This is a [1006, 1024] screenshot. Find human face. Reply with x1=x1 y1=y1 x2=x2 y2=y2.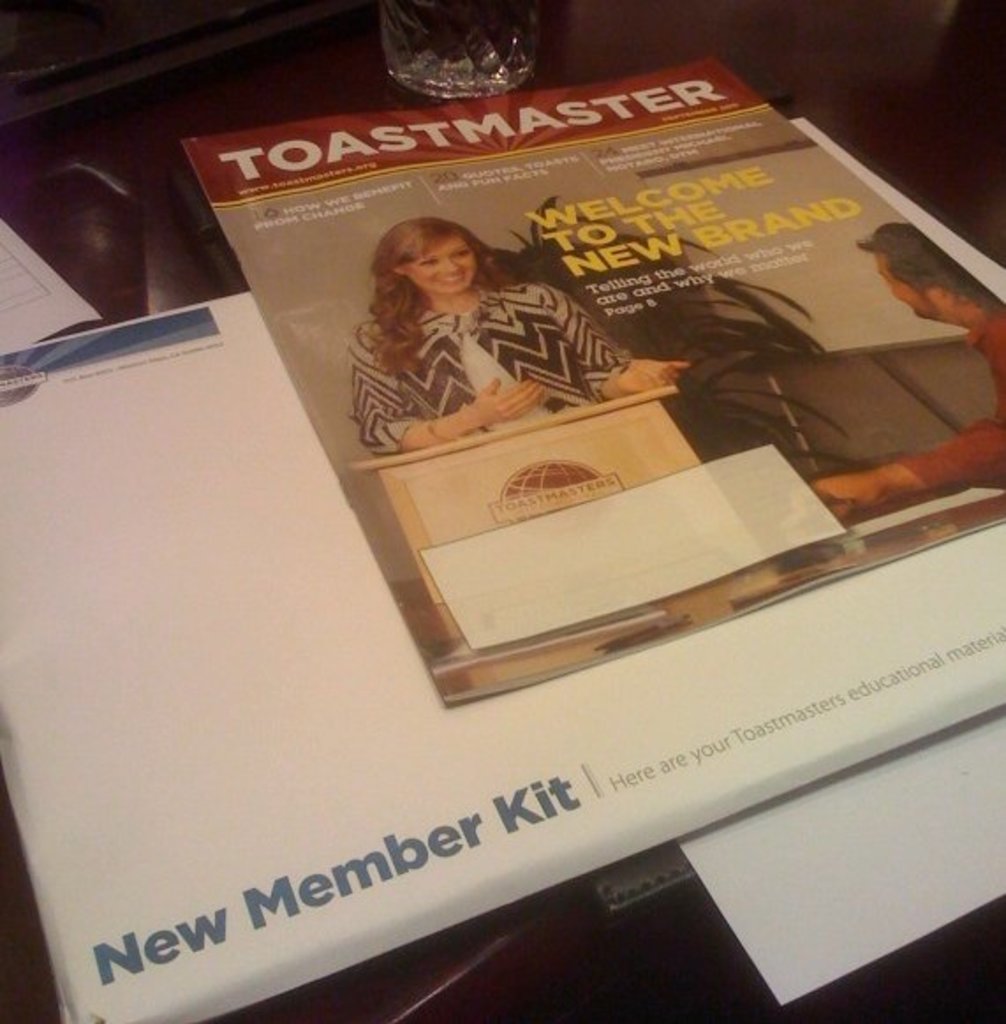
x1=403 y1=240 x2=479 y2=293.
